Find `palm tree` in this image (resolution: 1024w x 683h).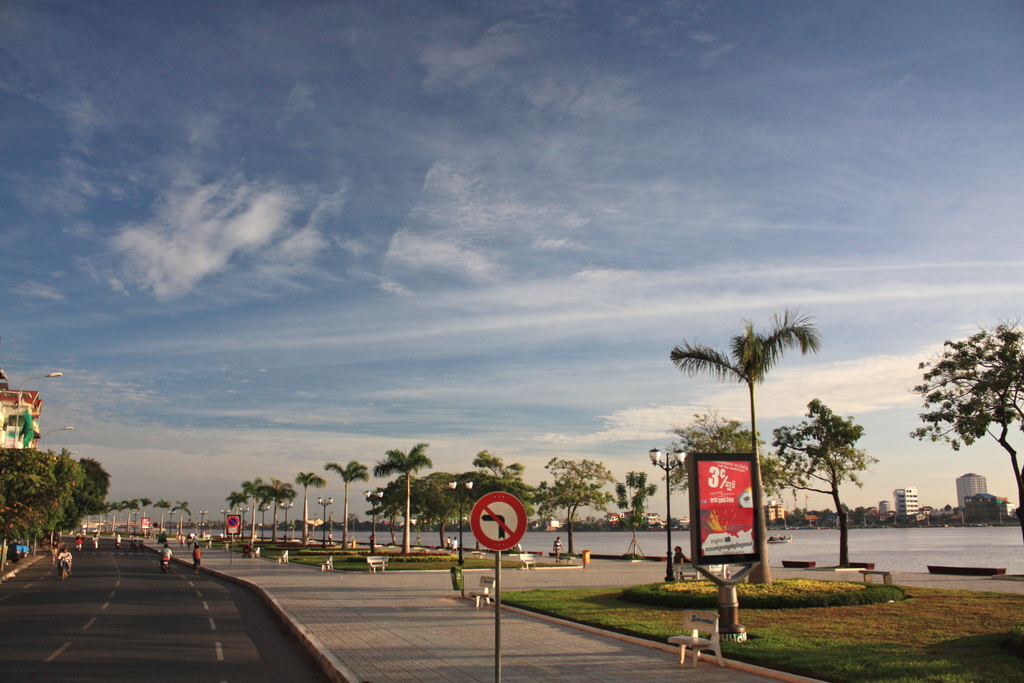
select_region(684, 301, 832, 563).
